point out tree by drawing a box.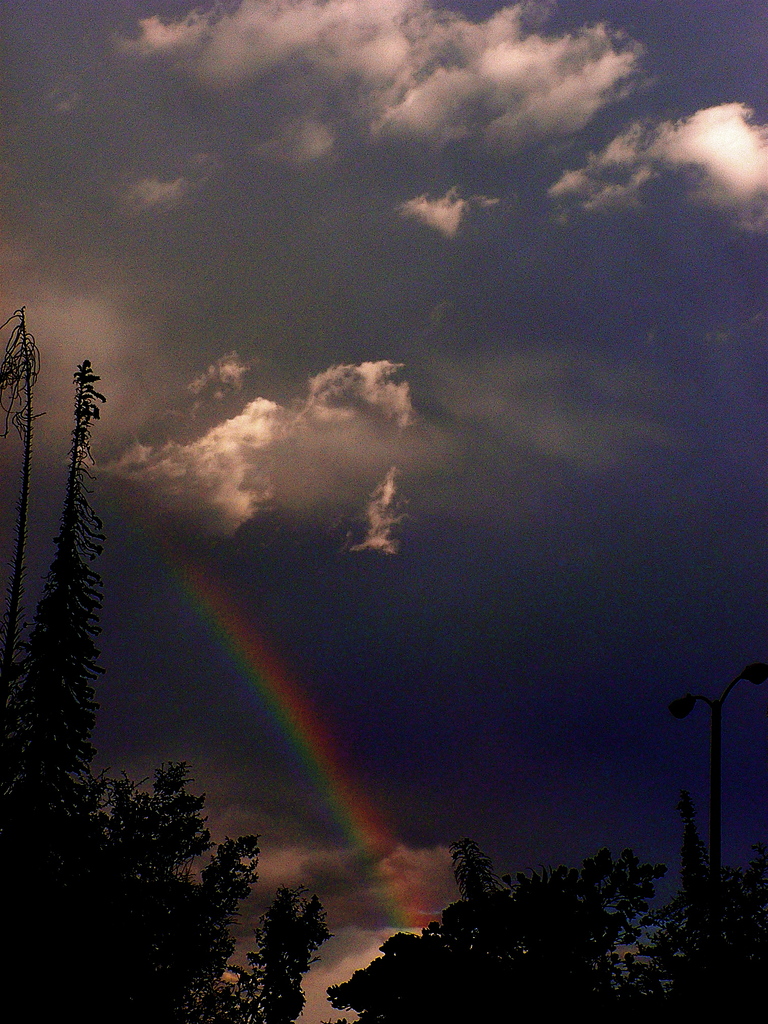
0 362 108 860.
